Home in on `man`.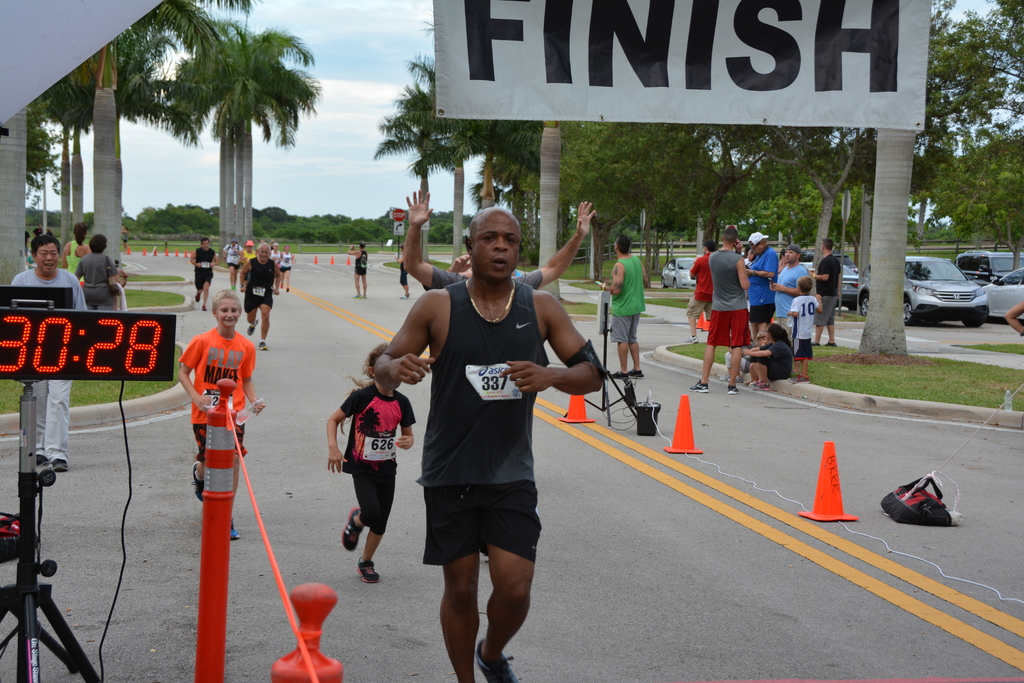
Homed in at BBox(744, 234, 781, 344).
